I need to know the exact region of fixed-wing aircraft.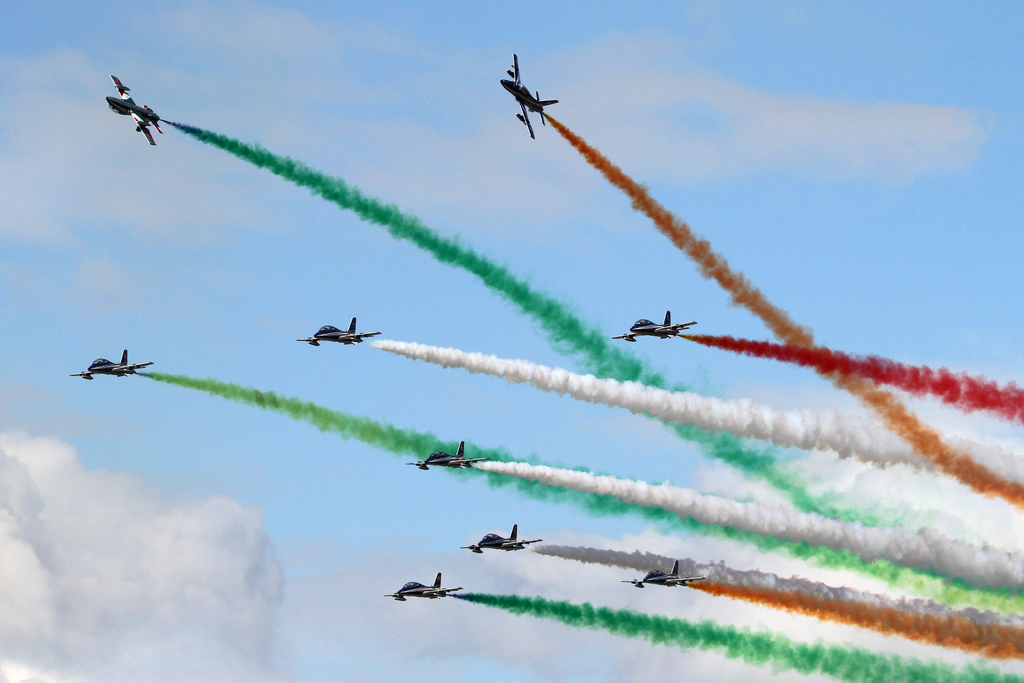
Region: crop(70, 347, 148, 381).
